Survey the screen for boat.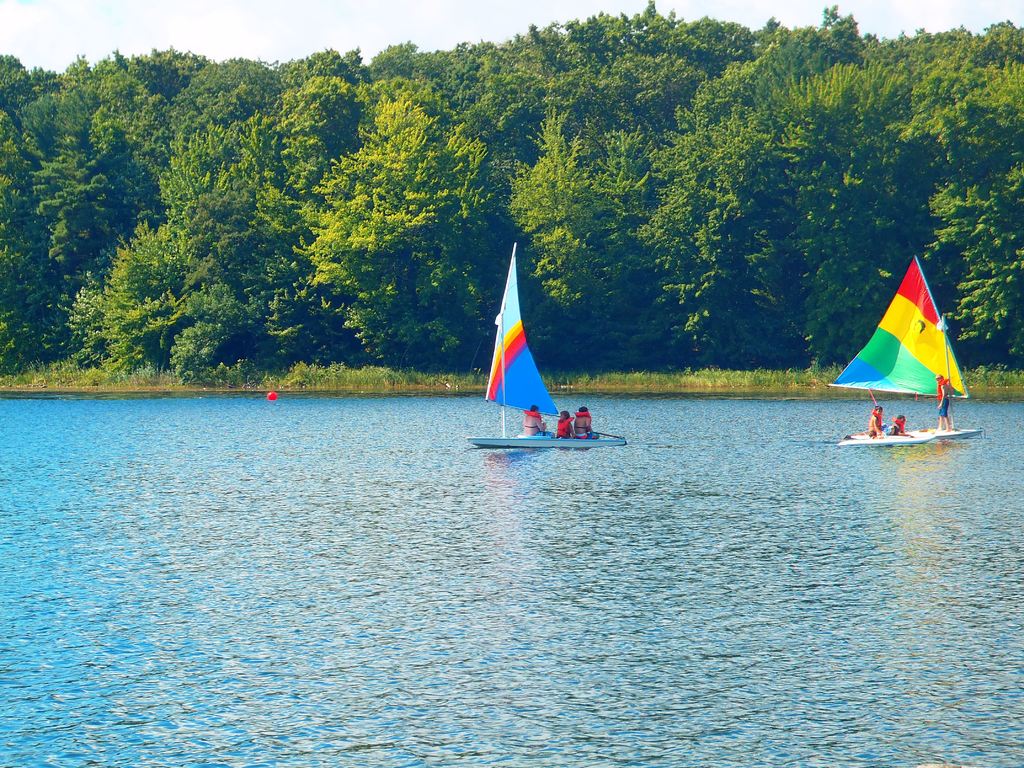
Survey found: {"x1": 829, "y1": 252, "x2": 985, "y2": 450}.
